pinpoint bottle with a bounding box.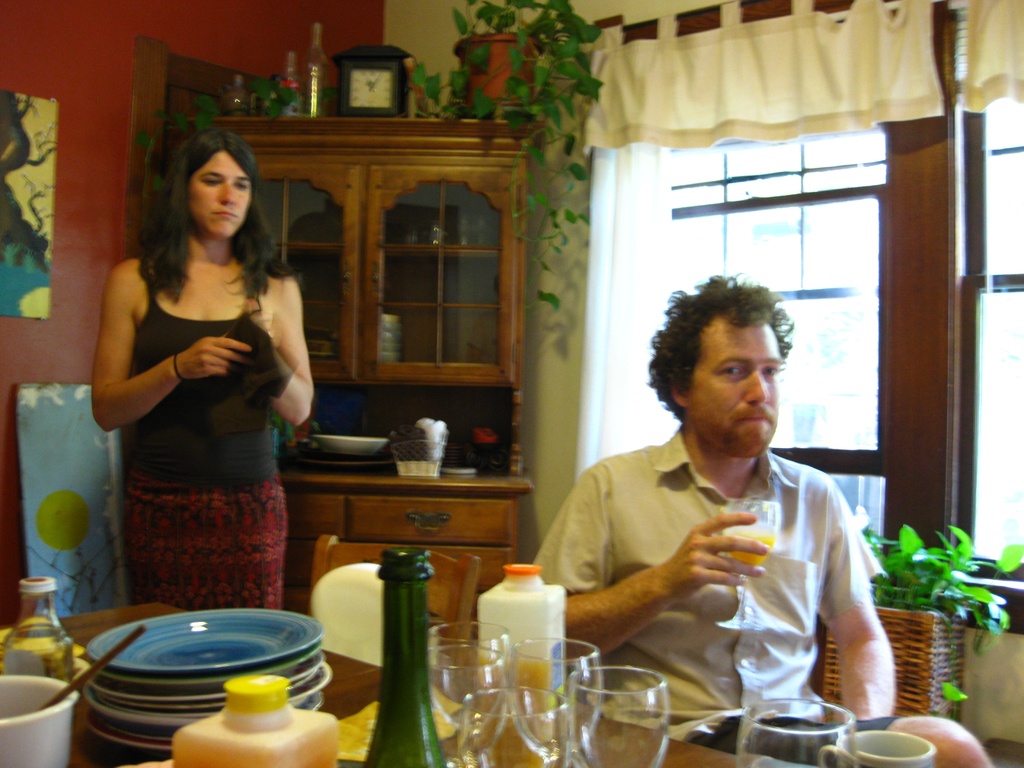
BBox(476, 561, 568, 711).
